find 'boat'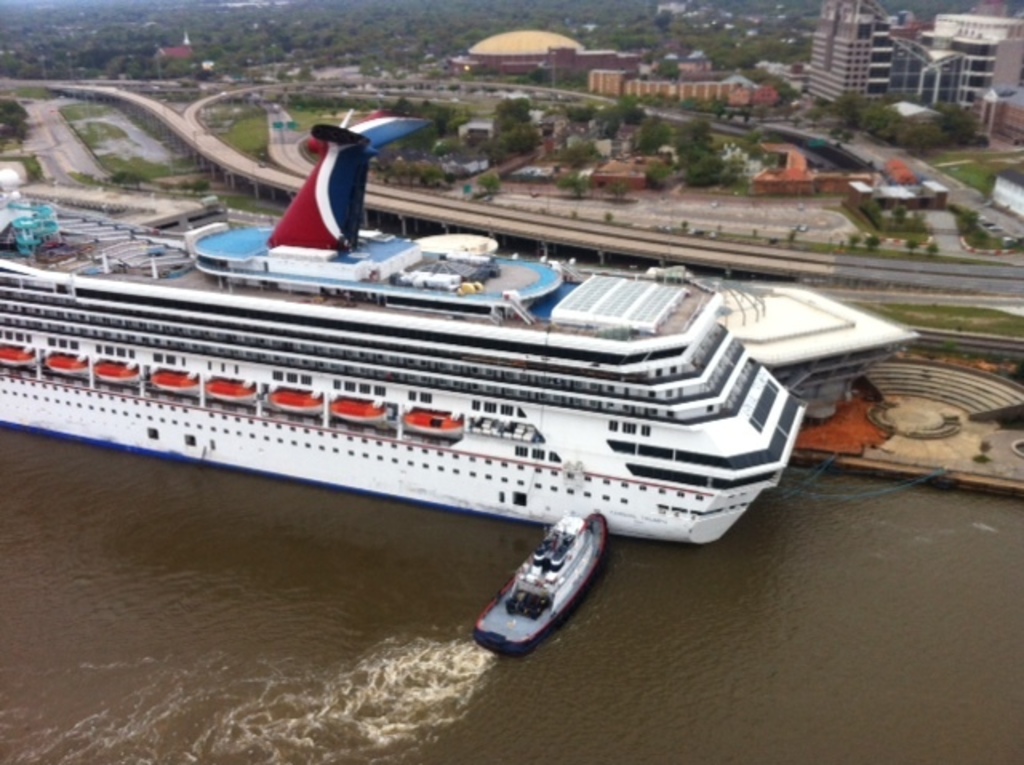
rect(467, 509, 613, 675)
